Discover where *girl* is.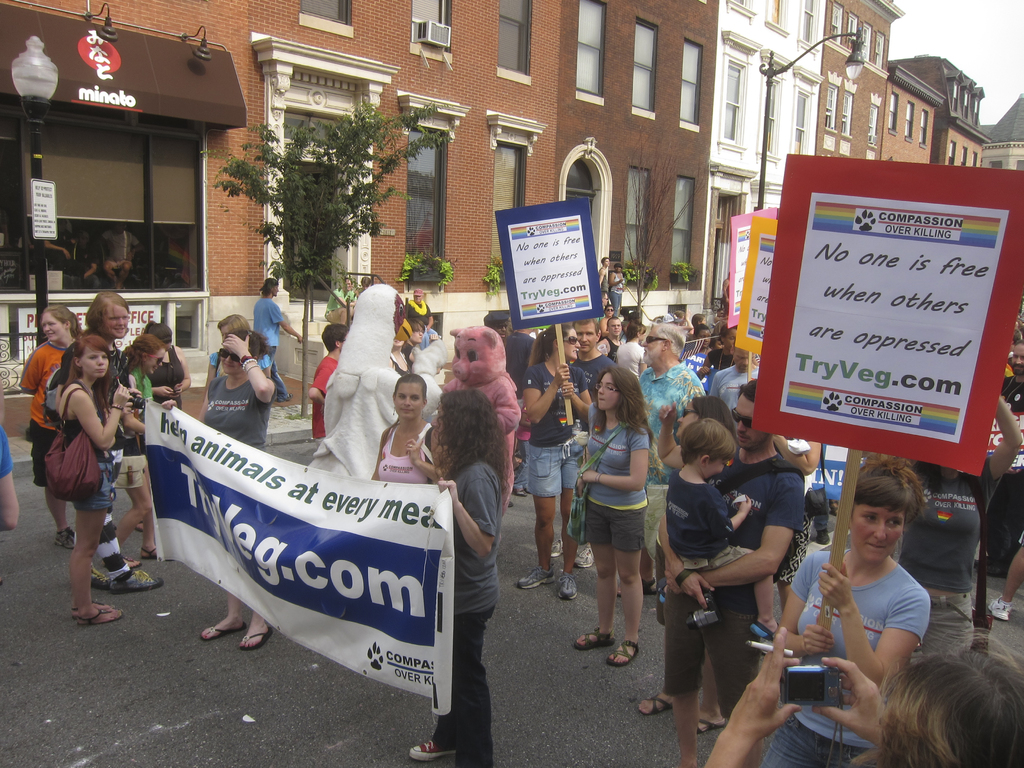
Discovered at detection(60, 334, 130, 626).
